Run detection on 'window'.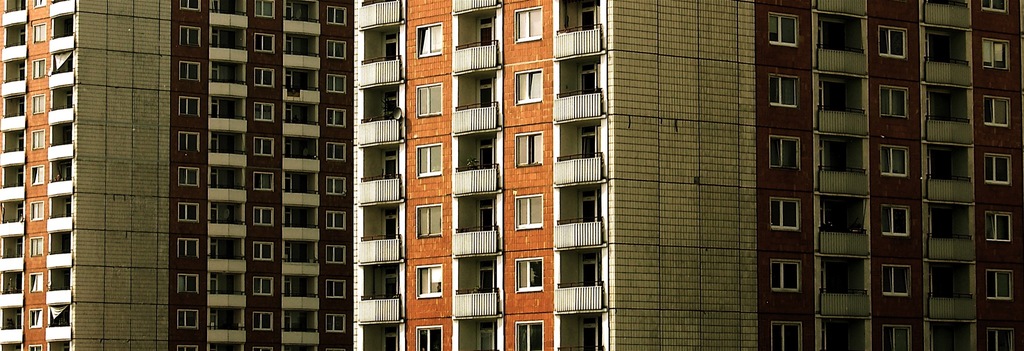
Result: Rect(324, 279, 344, 298).
